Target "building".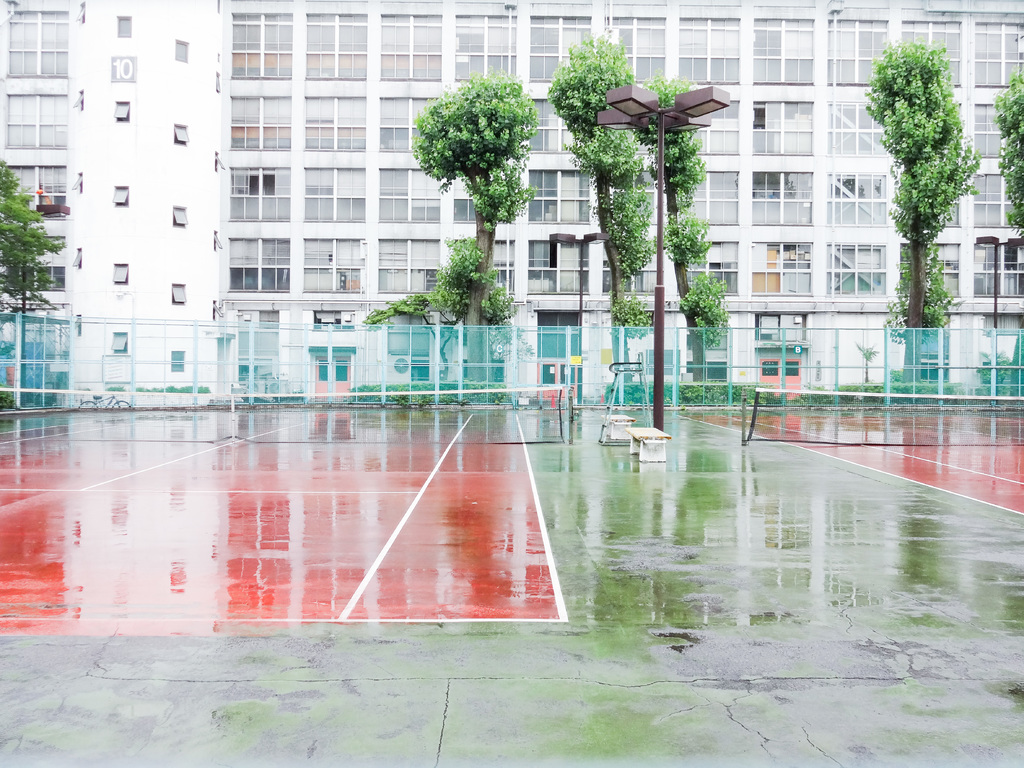
Target region: (0, 0, 1023, 410).
